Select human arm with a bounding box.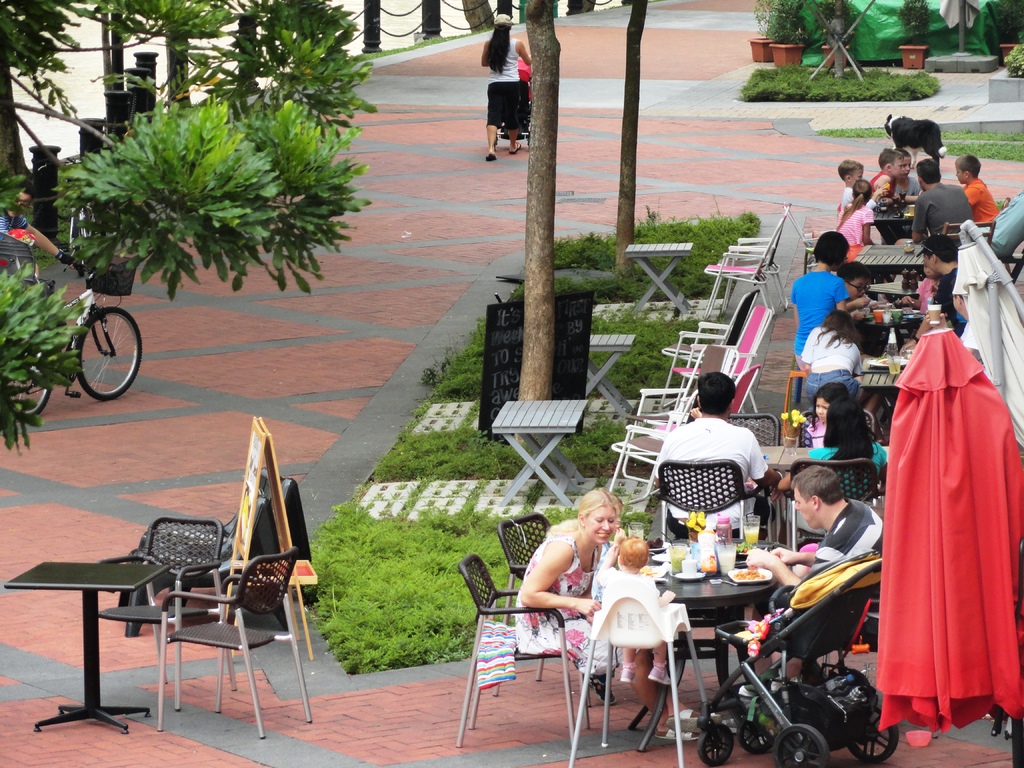
<box>852,354,862,376</box>.
